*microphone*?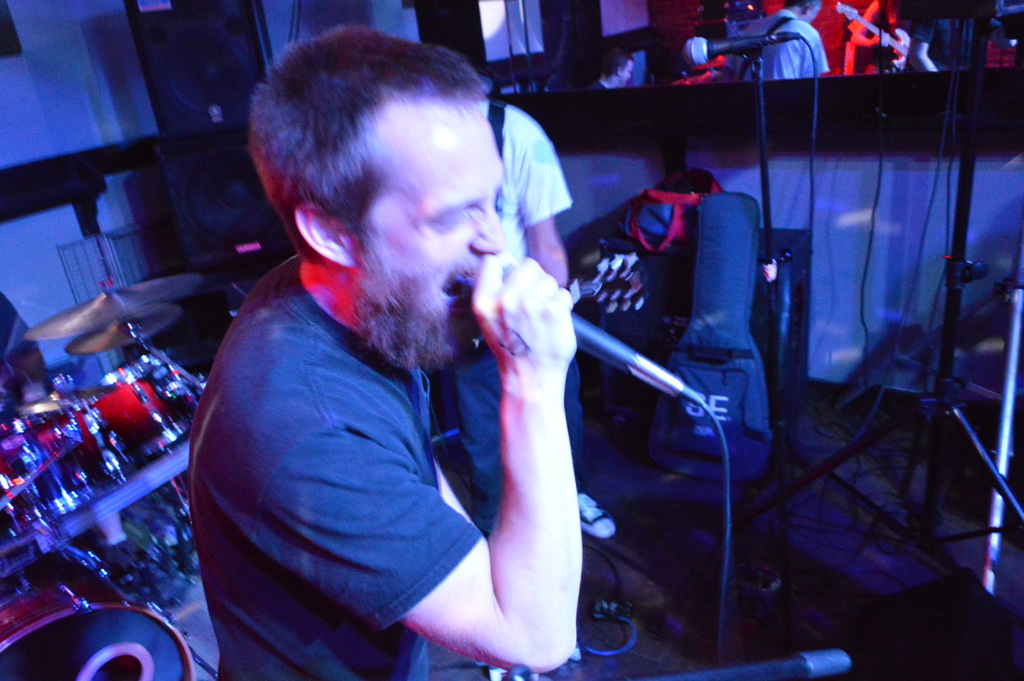
(684, 34, 801, 65)
